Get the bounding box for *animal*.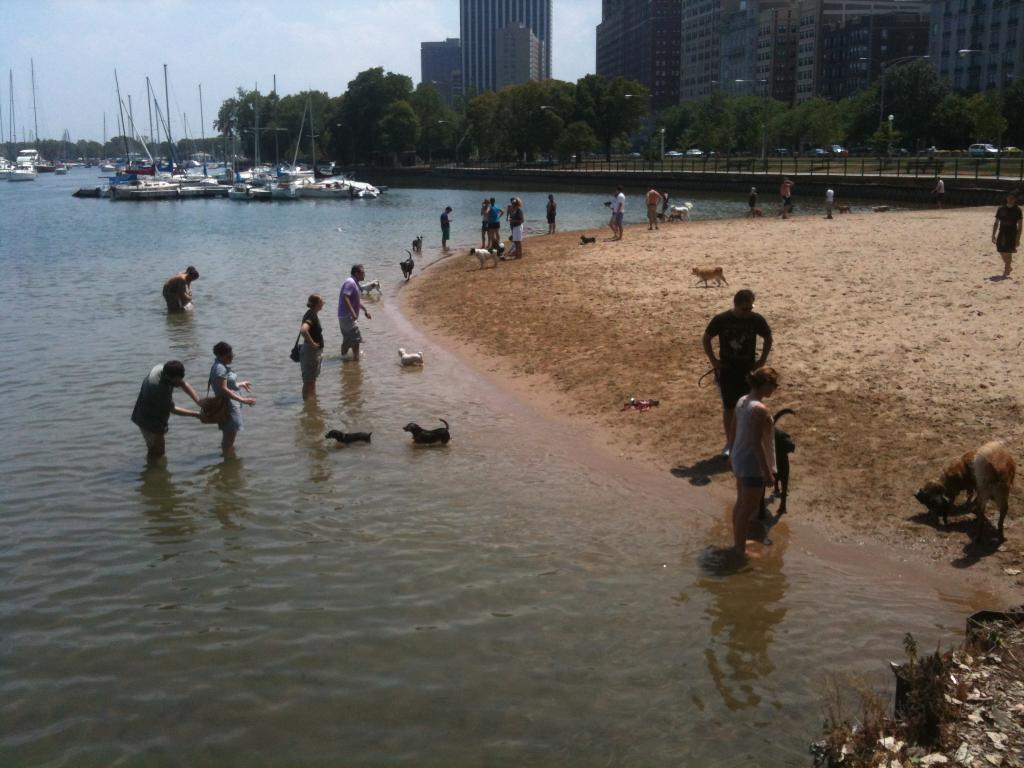
{"left": 771, "top": 407, "right": 797, "bottom": 513}.
